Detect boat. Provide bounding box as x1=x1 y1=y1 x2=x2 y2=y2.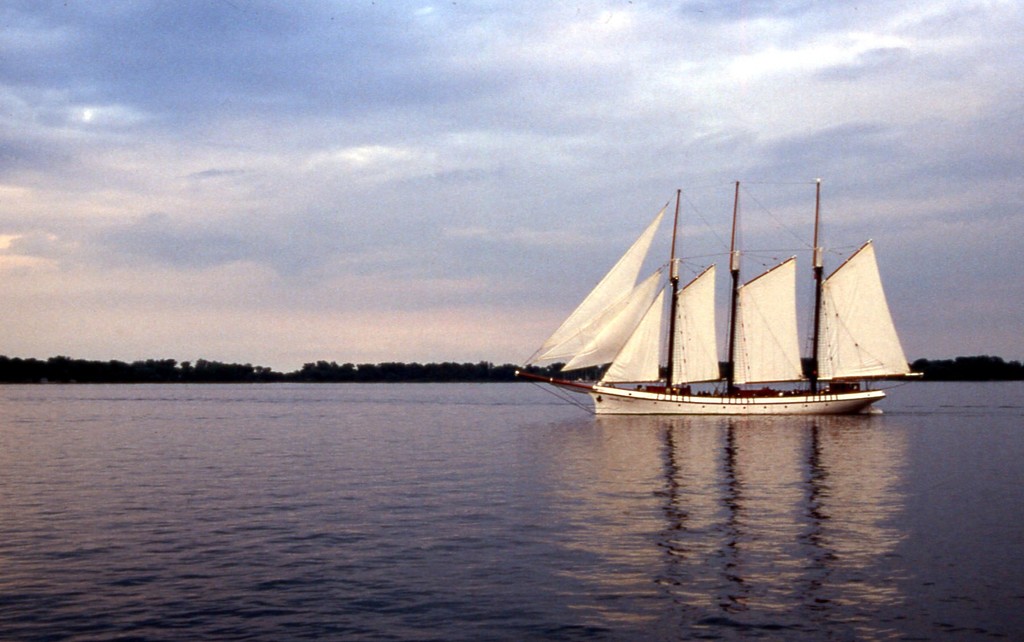
x1=538 y1=213 x2=907 y2=427.
